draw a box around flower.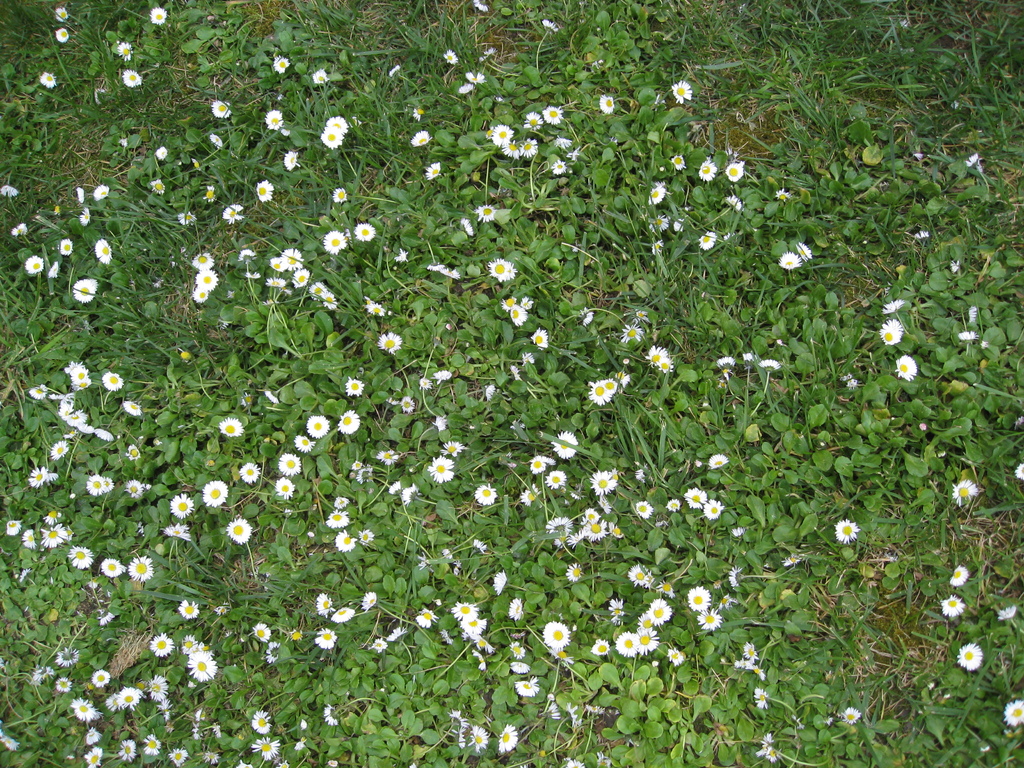
rect(719, 593, 739, 609).
